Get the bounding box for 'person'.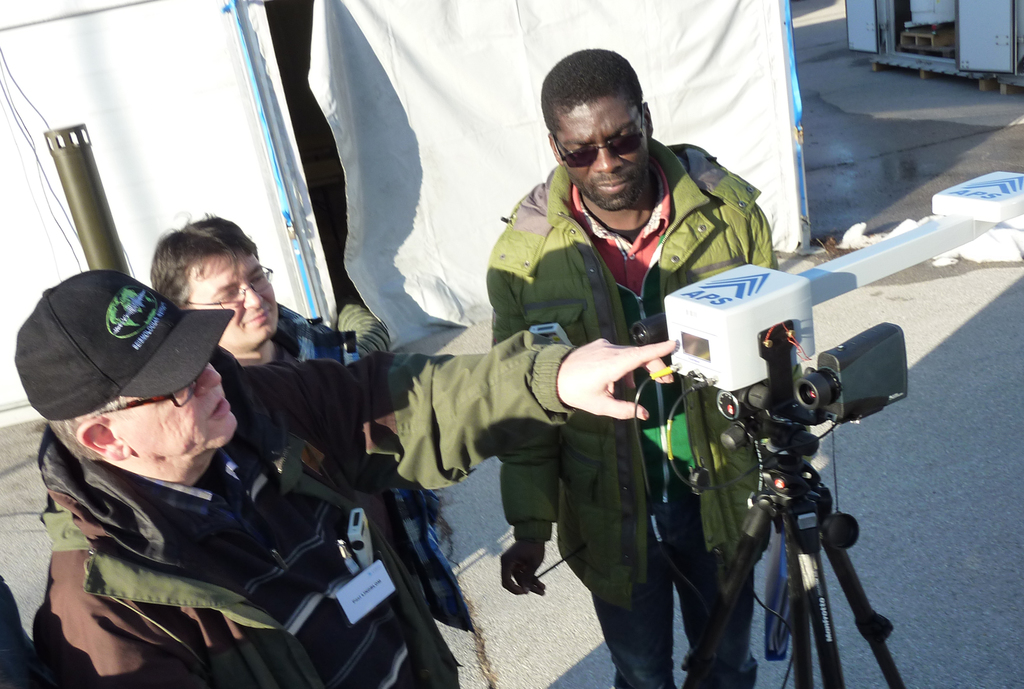
26/215/396/583.
